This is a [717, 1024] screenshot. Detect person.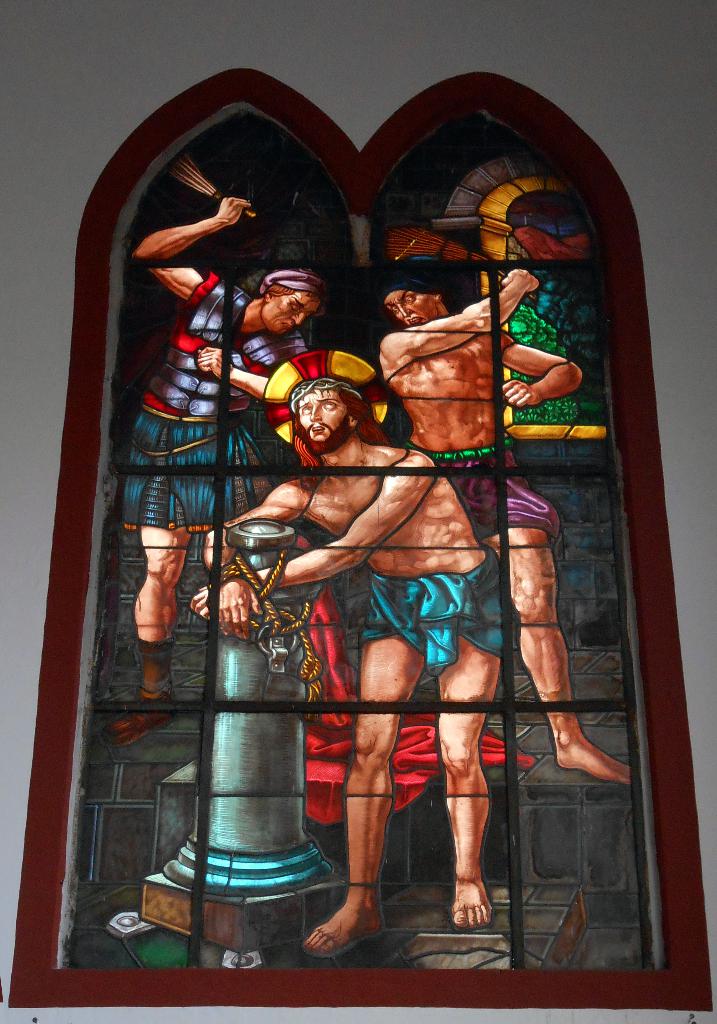
375 259 631 787.
